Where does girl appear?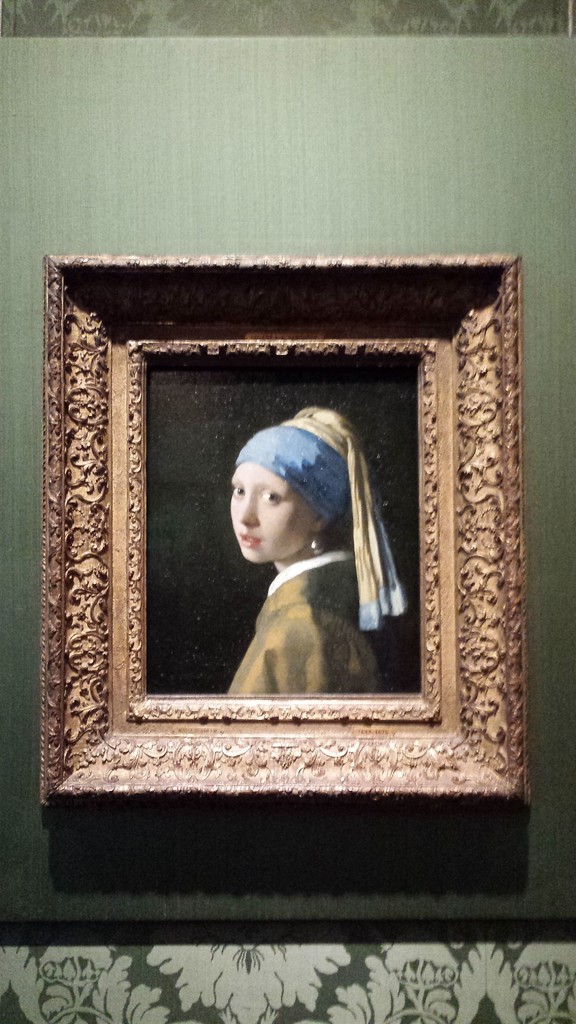
Appears at {"left": 231, "top": 408, "right": 410, "bottom": 693}.
